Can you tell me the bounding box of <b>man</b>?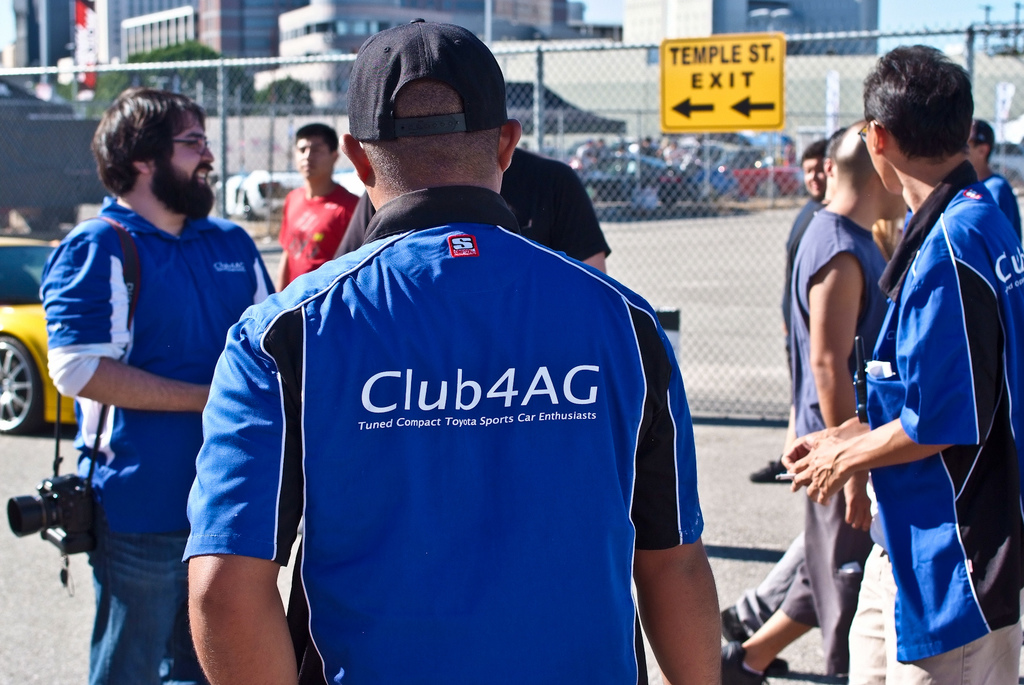
188, 17, 721, 684.
